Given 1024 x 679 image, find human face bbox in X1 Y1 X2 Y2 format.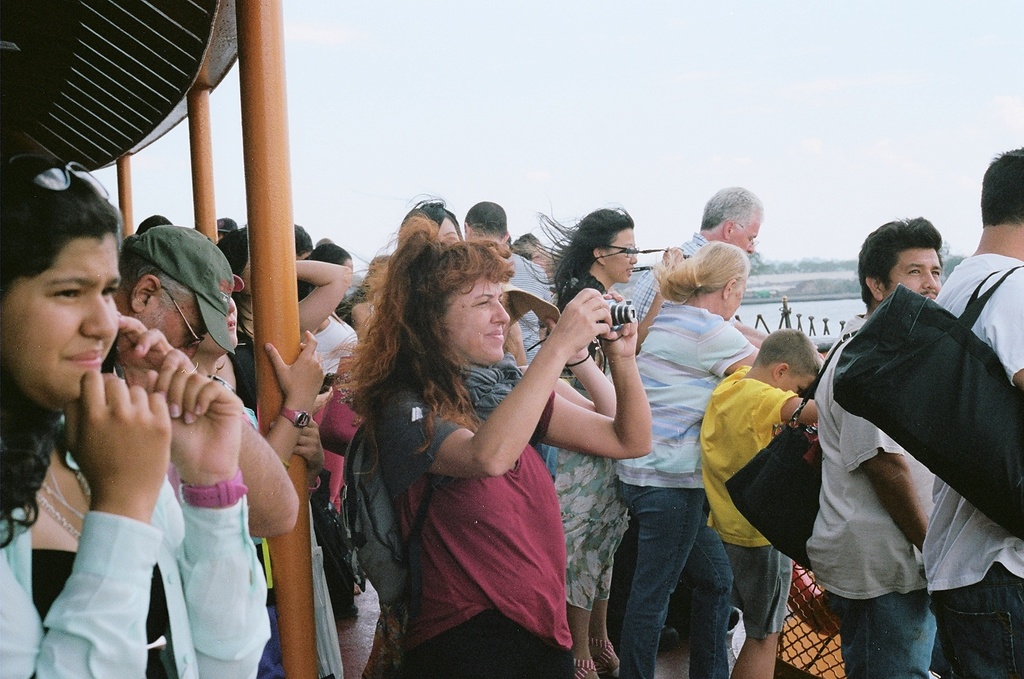
724 273 750 324.
